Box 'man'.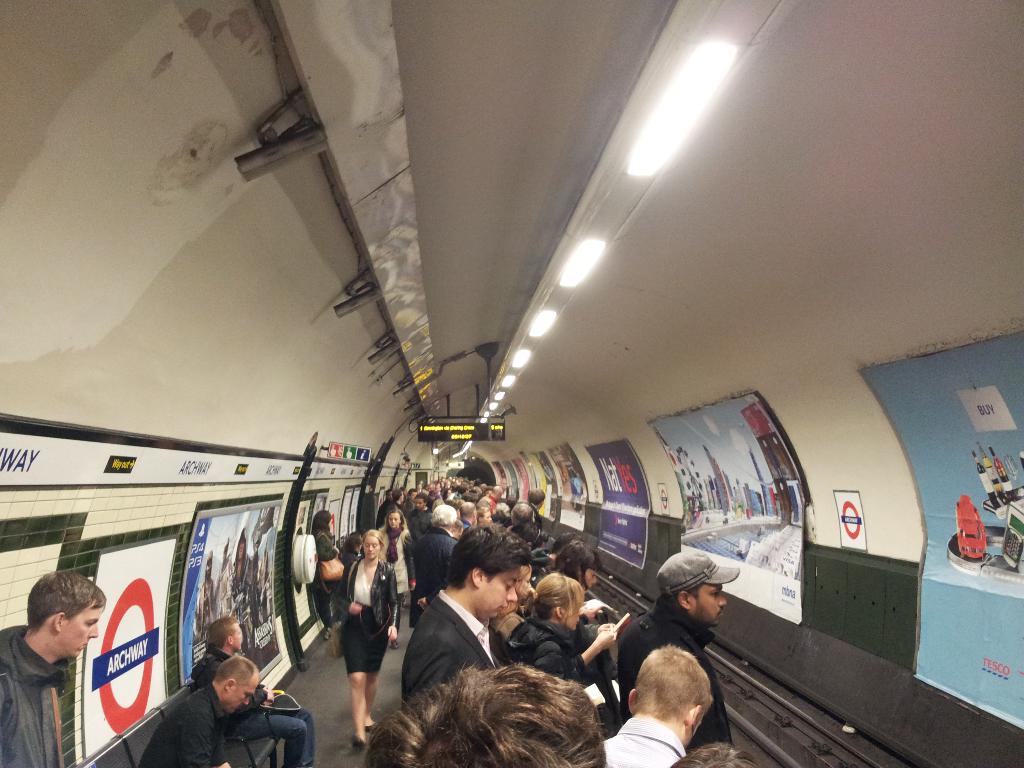
[398, 522, 541, 711].
